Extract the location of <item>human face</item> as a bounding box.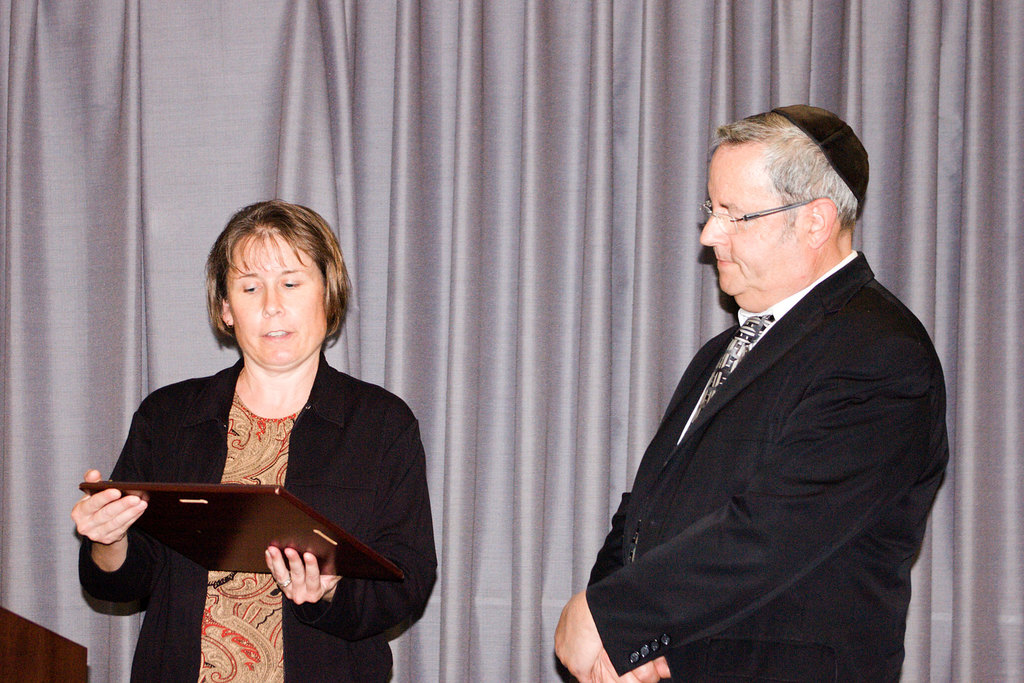
237:229:327:360.
